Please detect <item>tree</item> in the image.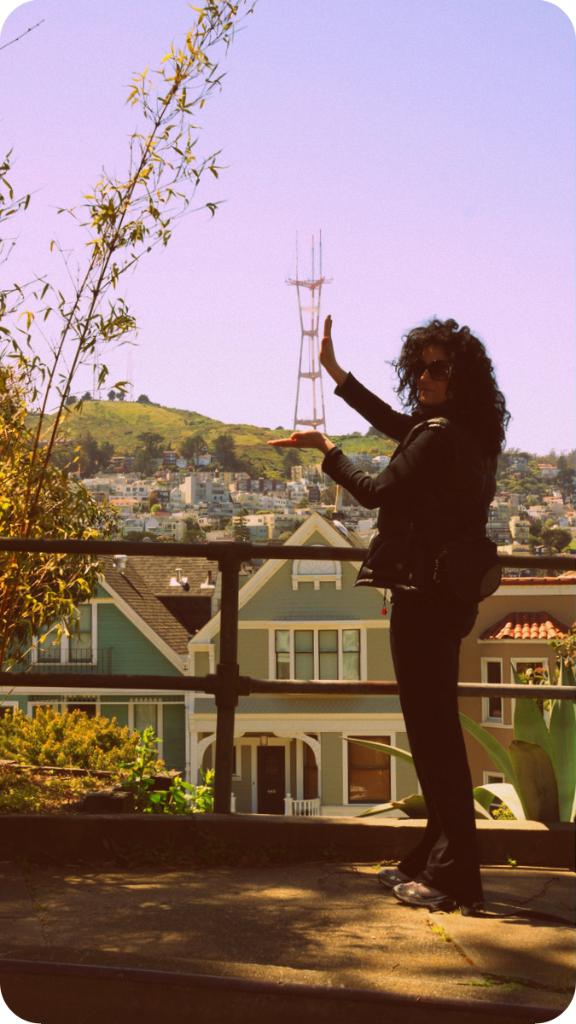
left=0, top=8, right=282, bottom=768.
